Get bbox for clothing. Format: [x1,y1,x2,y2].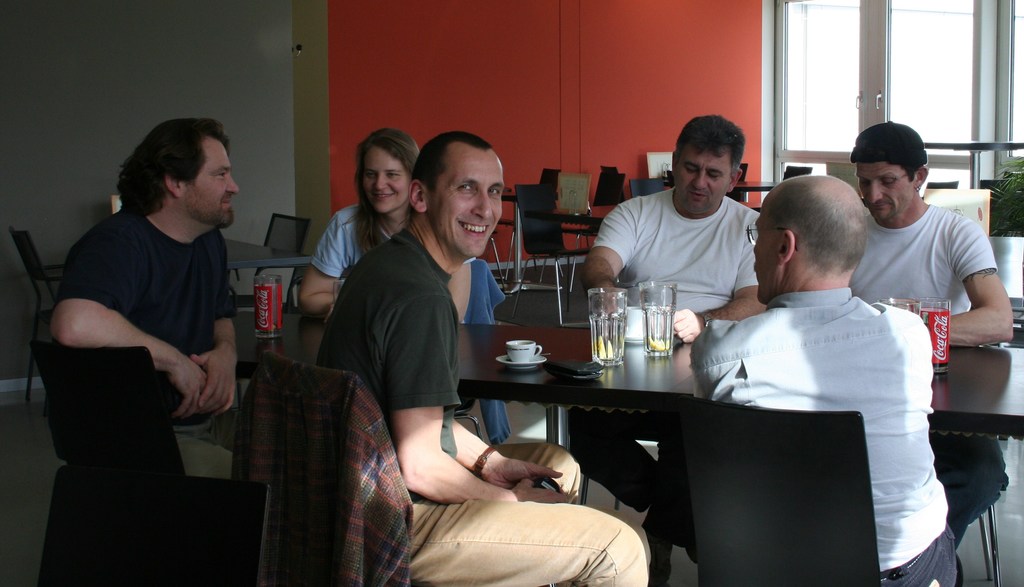
[310,232,659,586].
